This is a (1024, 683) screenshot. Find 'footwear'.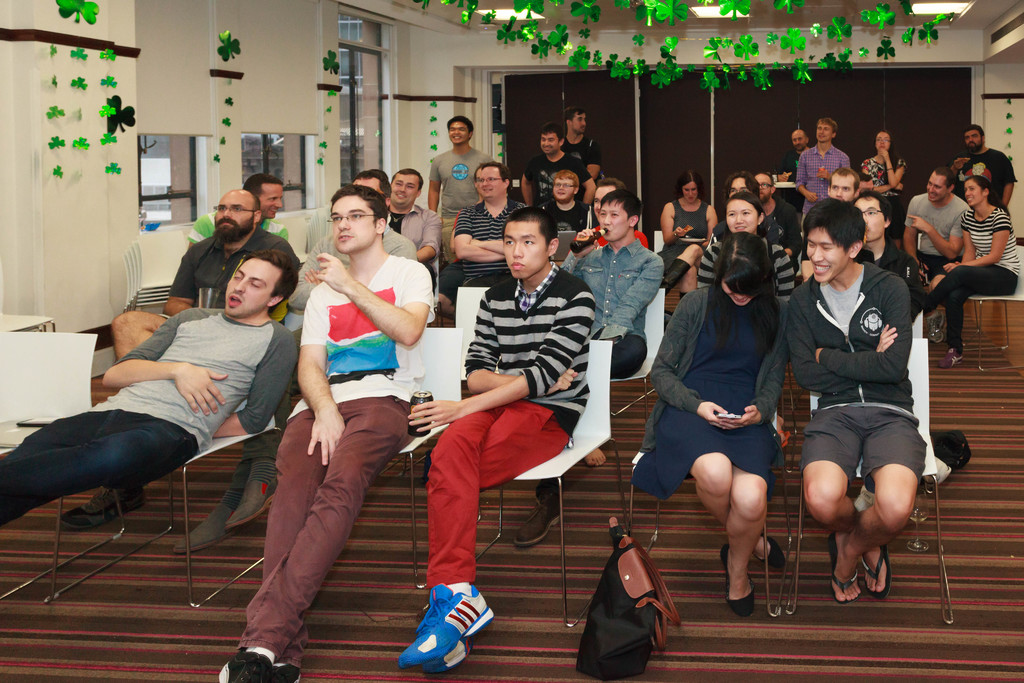
Bounding box: bbox=[228, 457, 276, 531].
